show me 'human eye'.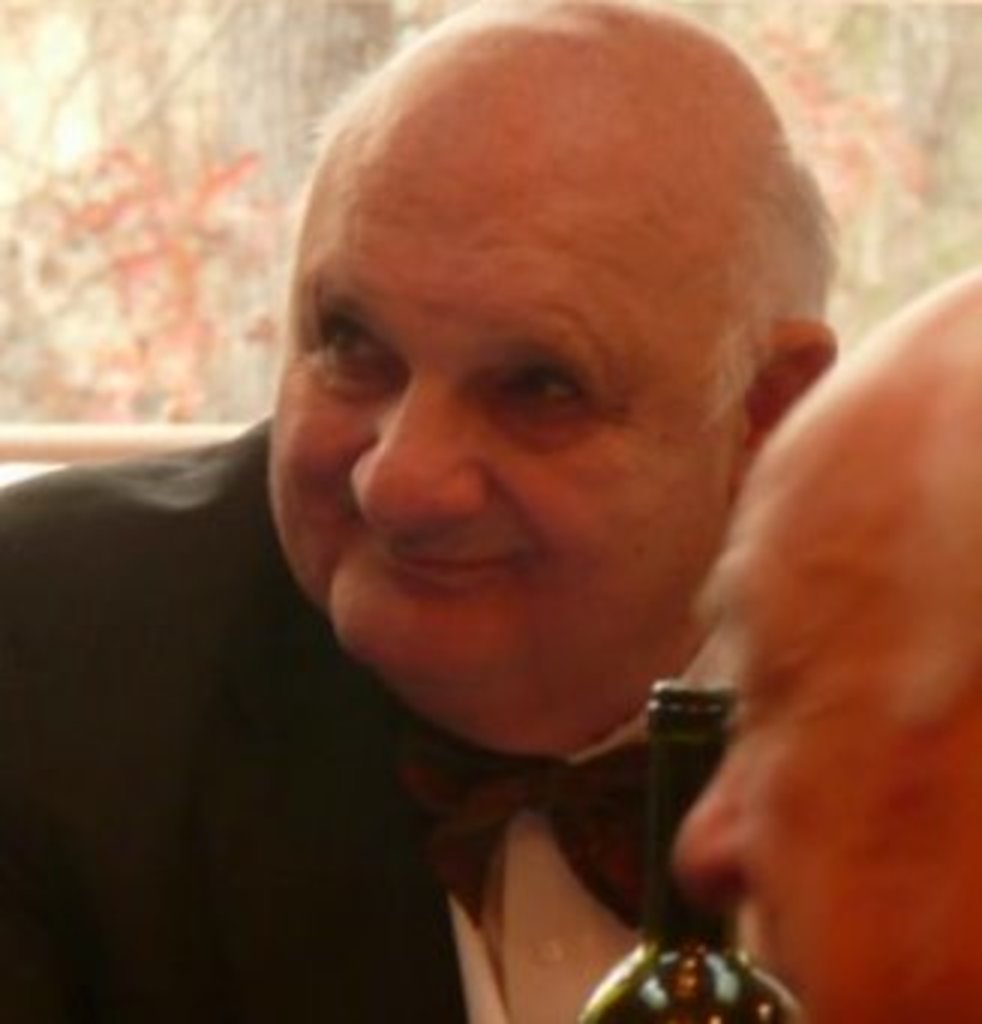
'human eye' is here: (493,366,592,420).
